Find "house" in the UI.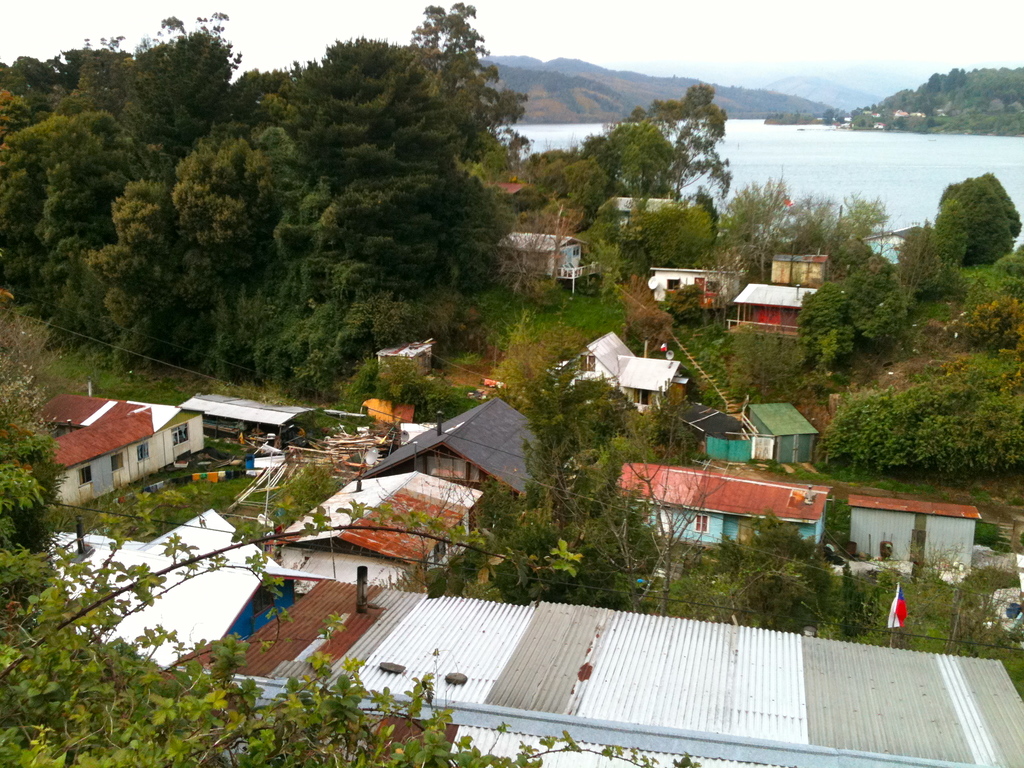
UI element at box=[847, 495, 984, 580].
